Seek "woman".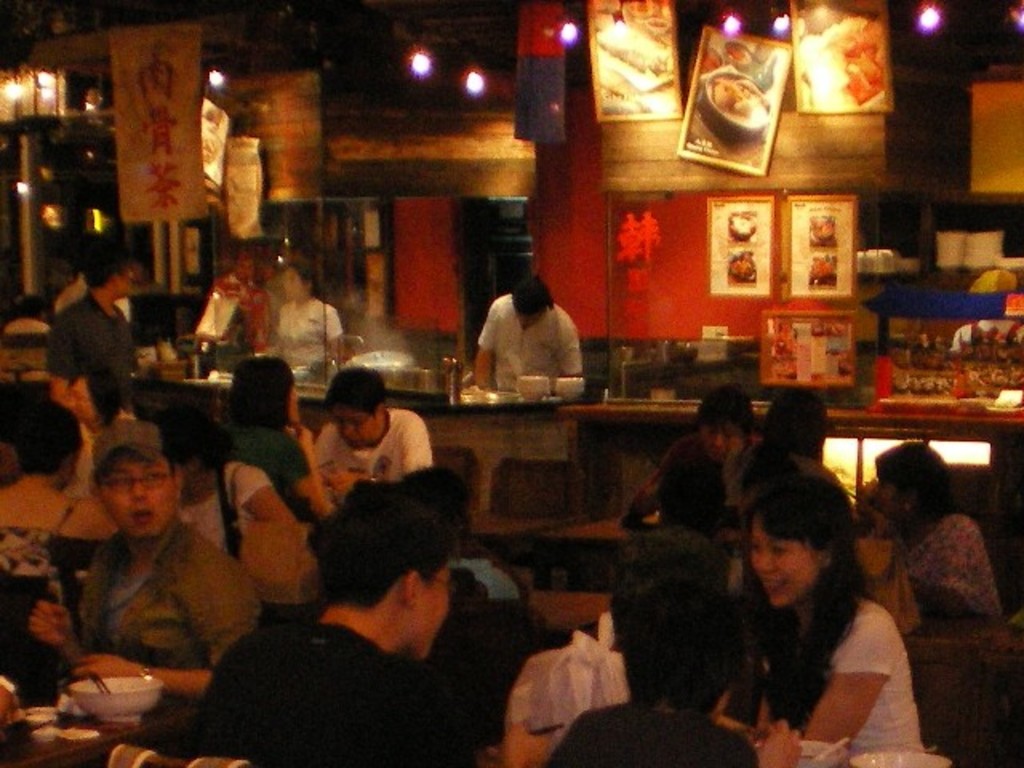
(848,437,1006,656).
